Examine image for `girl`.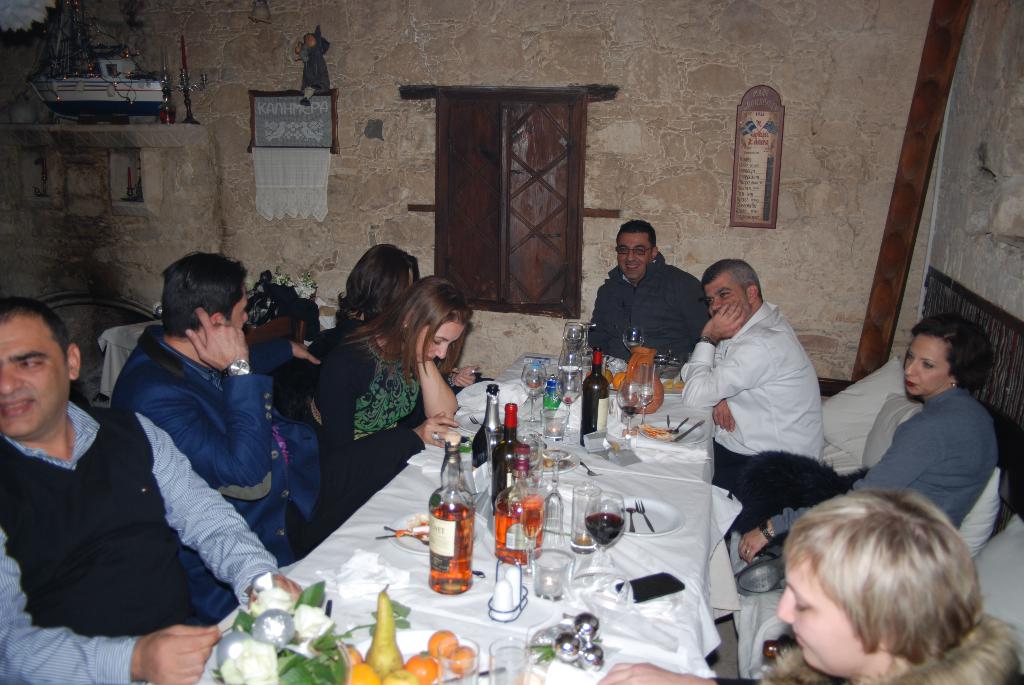
Examination result: {"x1": 595, "y1": 479, "x2": 1023, "y2": 684}.
